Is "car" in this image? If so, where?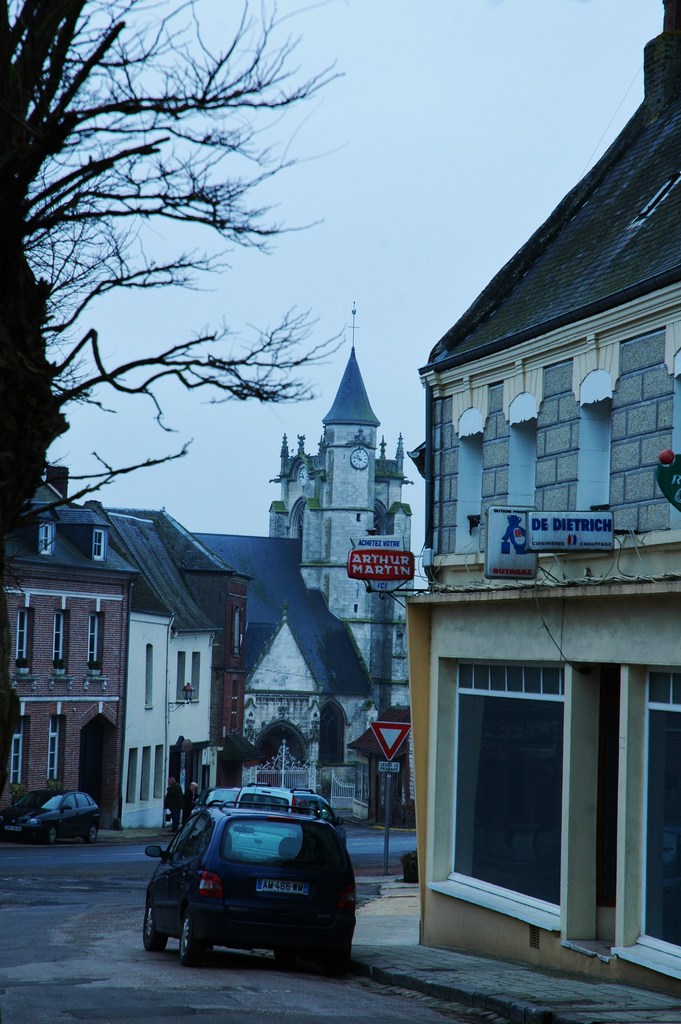
Yes, at BBox(0, 781, 106, 844).
